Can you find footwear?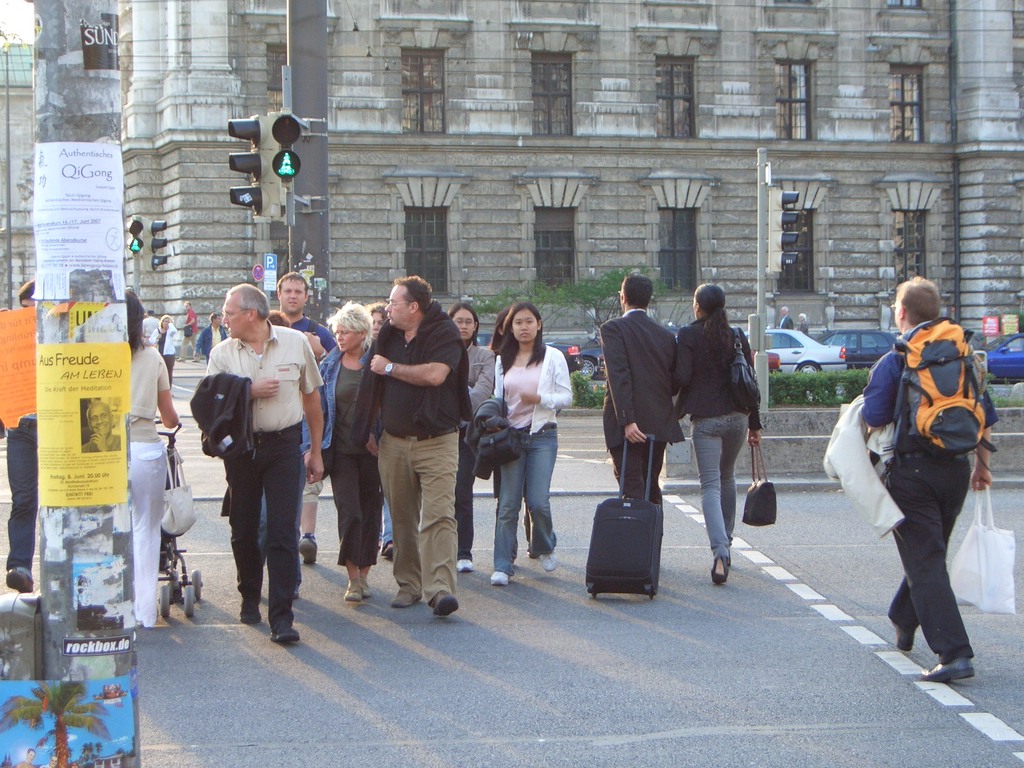
Yes, bounding box: l=271, t=625, r=301, b=643.
